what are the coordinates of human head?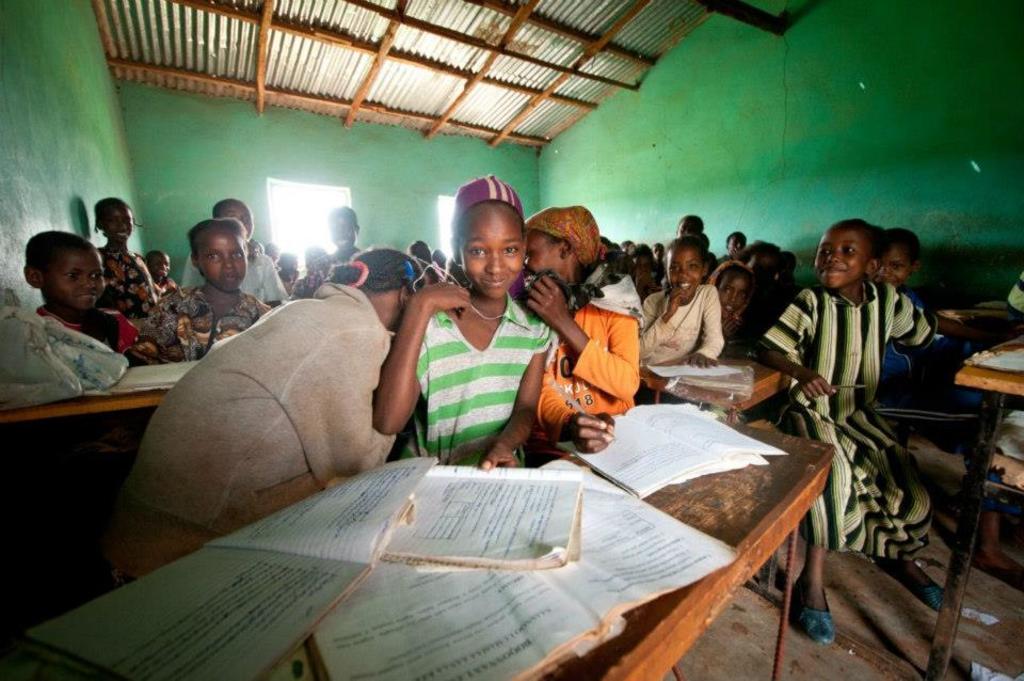
194:215:245:288.
